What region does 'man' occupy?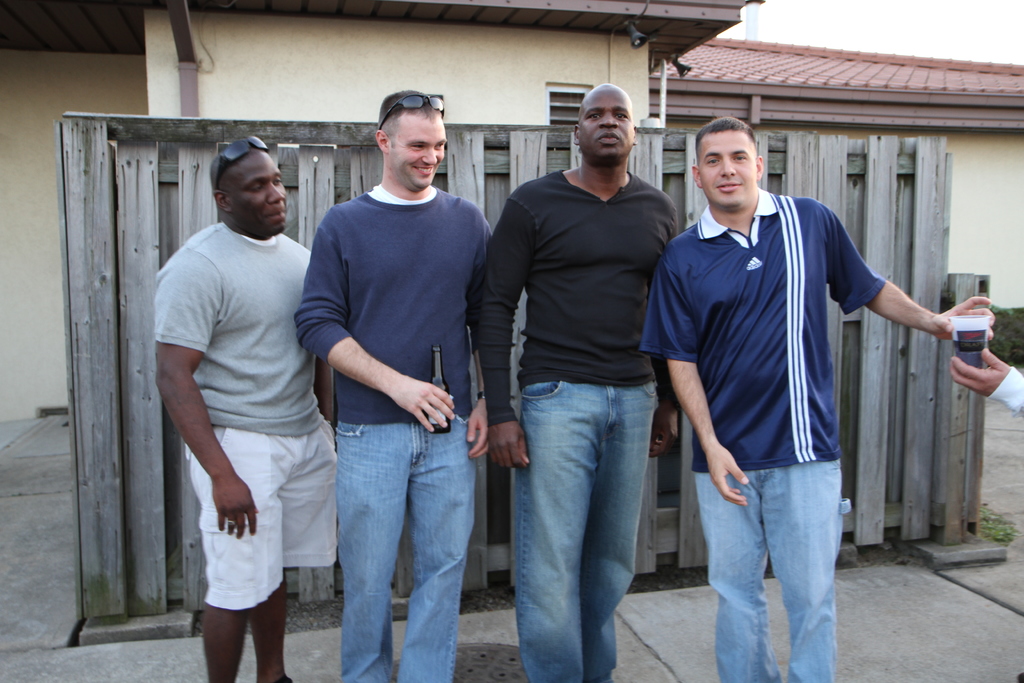
pyautogui.locateOnScreen(948, 347, 1023, 416).
